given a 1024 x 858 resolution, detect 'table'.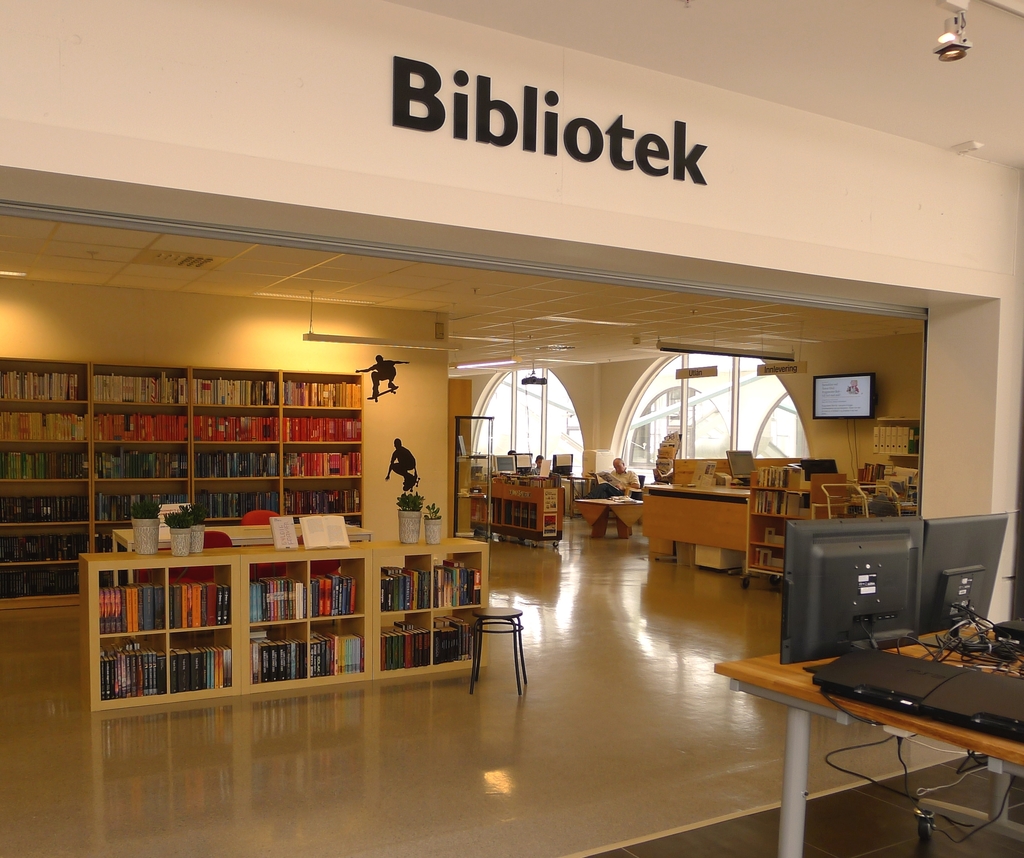
{"x1": 575, "y1": 493, "x2": 645, "y2": 540}.
